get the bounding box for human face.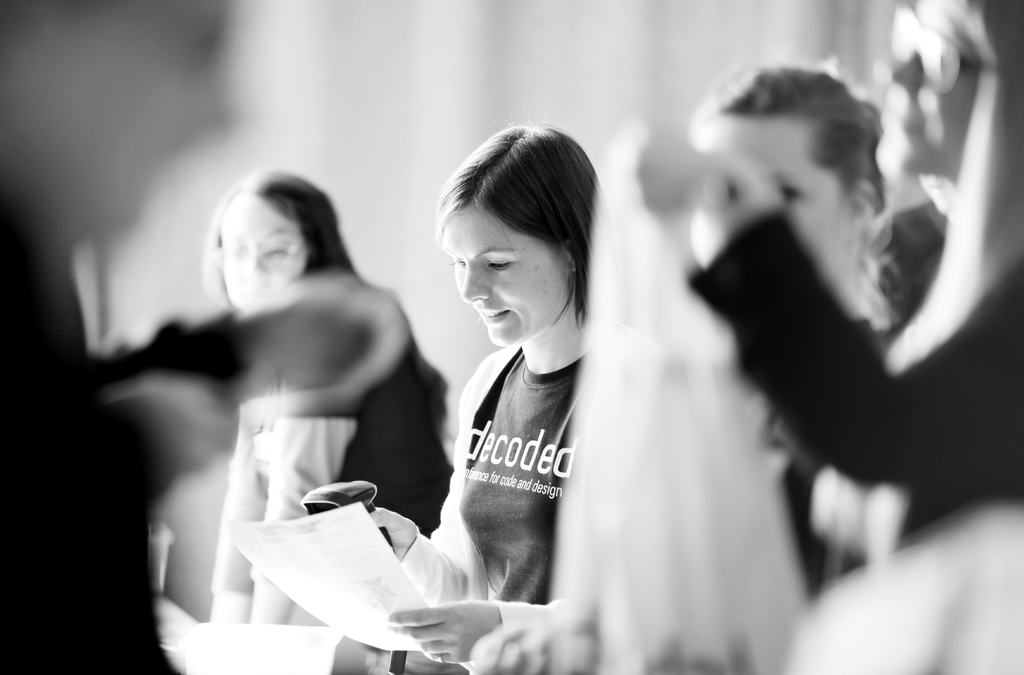
[698, 112, 845, 274].
